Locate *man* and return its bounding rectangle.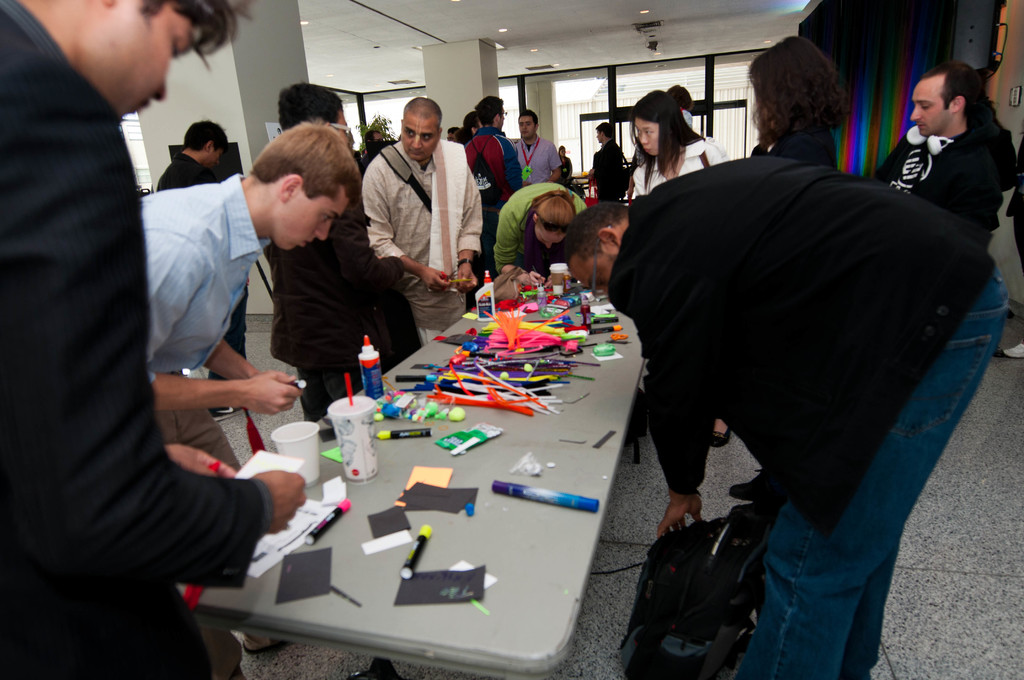
box=[876, 63, 1021, 239].
